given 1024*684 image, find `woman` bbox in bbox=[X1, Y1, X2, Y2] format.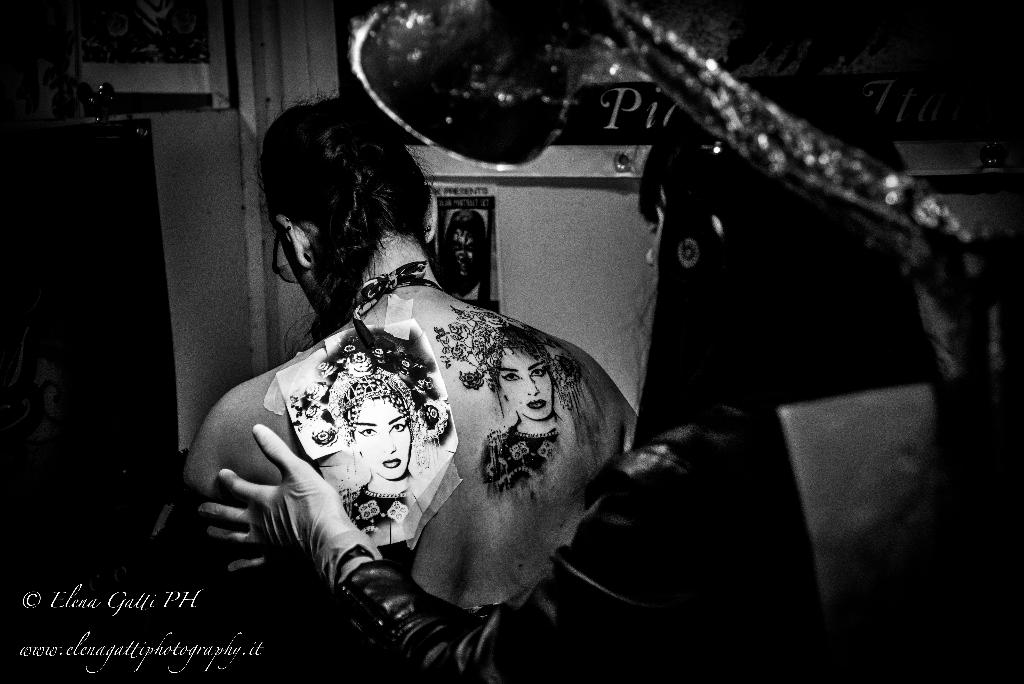
bbox=[340, 366, 422, 528].
